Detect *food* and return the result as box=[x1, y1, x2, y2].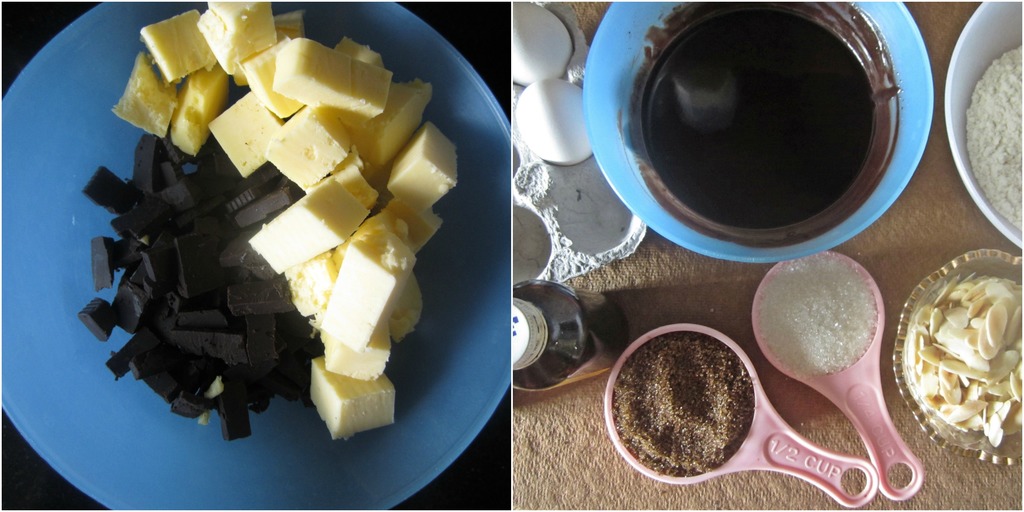
box=[643, 7, 871, 225].
